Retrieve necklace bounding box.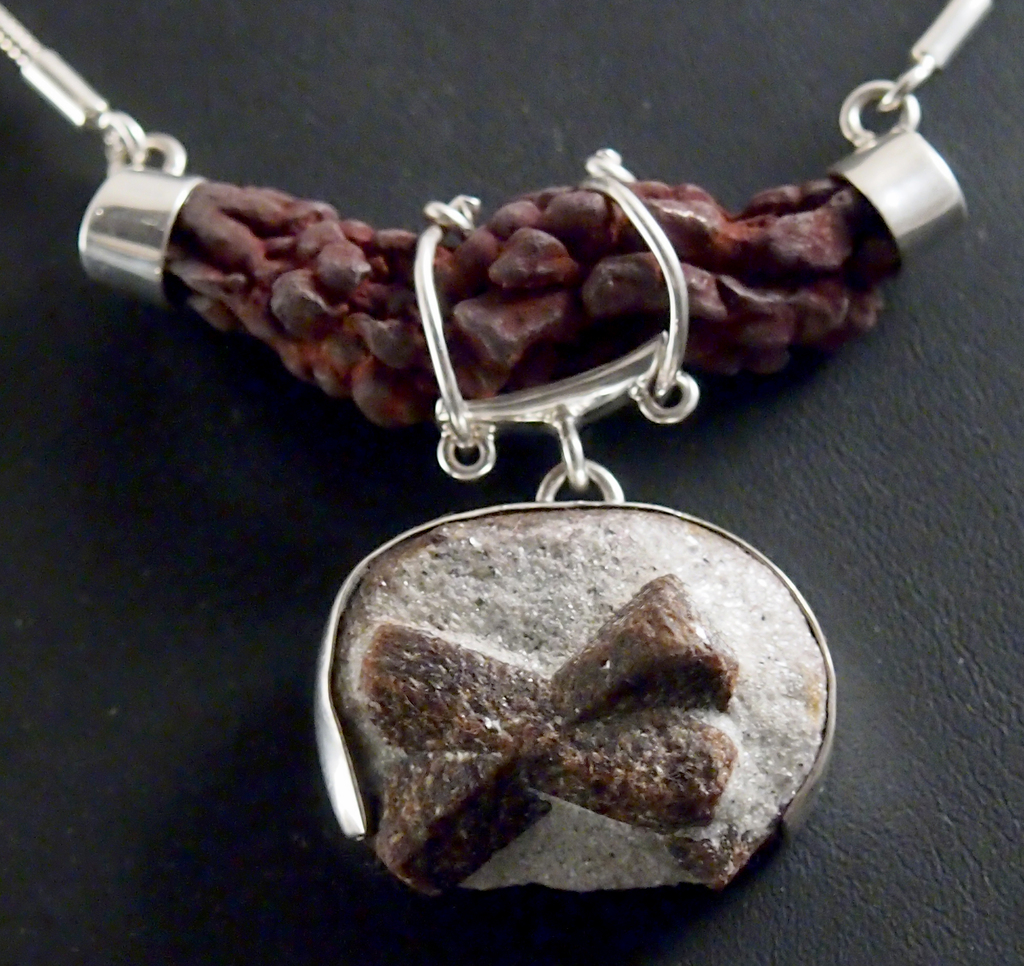
Bounding box: [104,0,963,886].
